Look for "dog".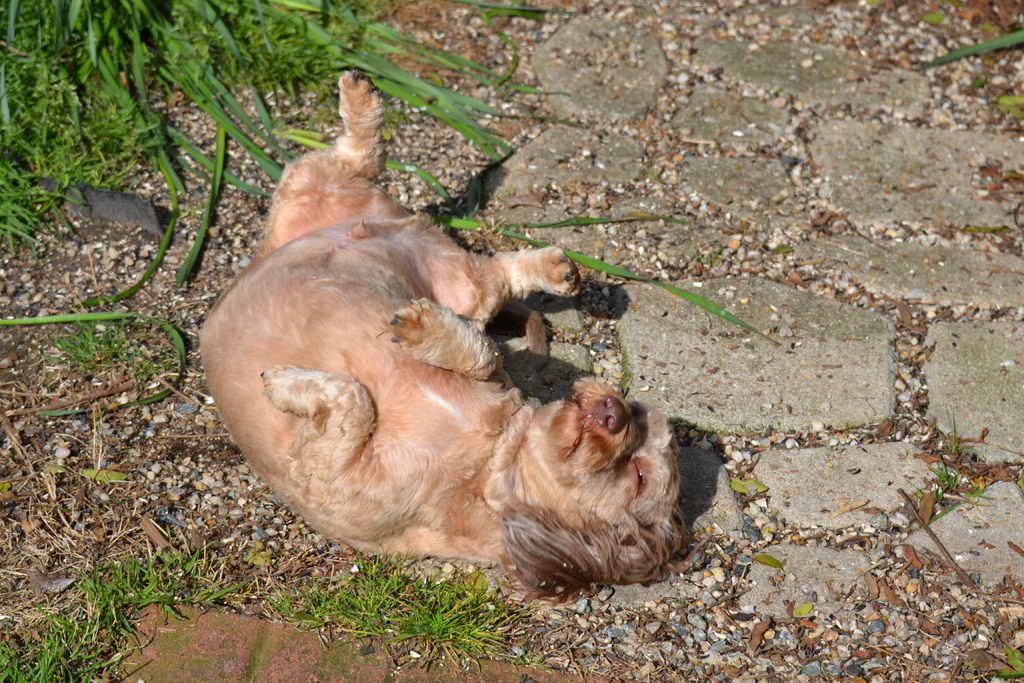
Found: [197, 63, 694, 613].
